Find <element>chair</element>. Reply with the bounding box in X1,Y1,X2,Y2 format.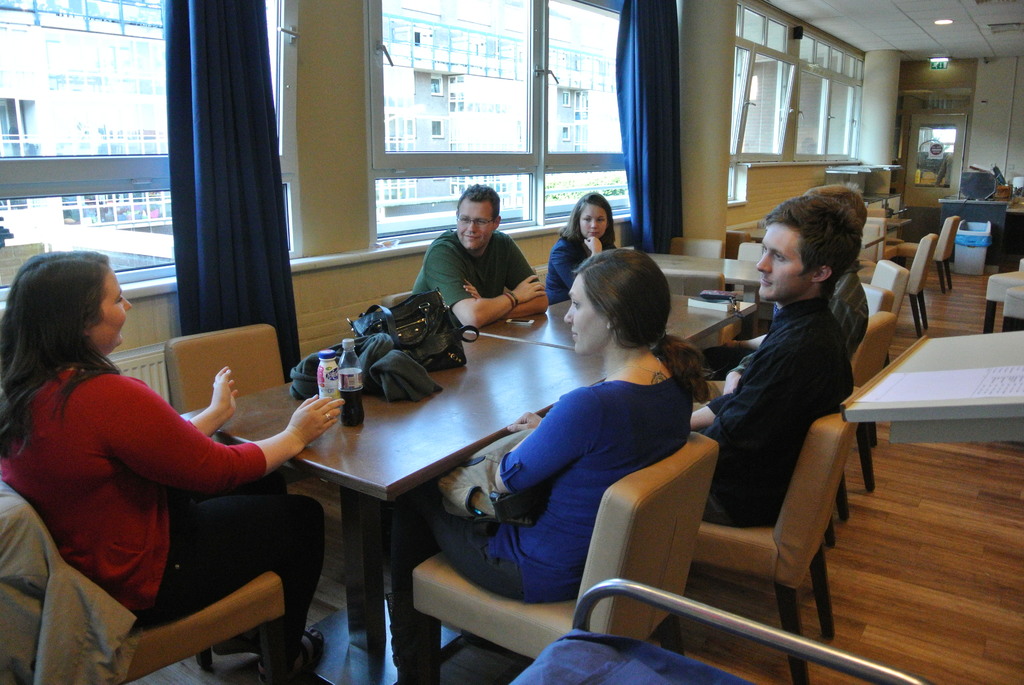
871,253,909,360.
